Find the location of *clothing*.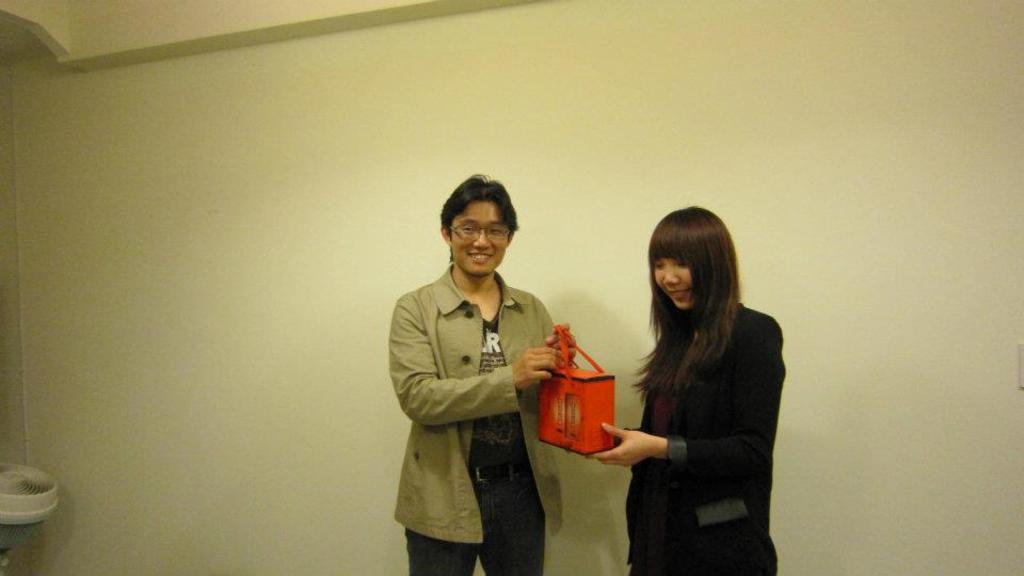
Location: (x1=607, y1=271, x2=787, y2=558).
